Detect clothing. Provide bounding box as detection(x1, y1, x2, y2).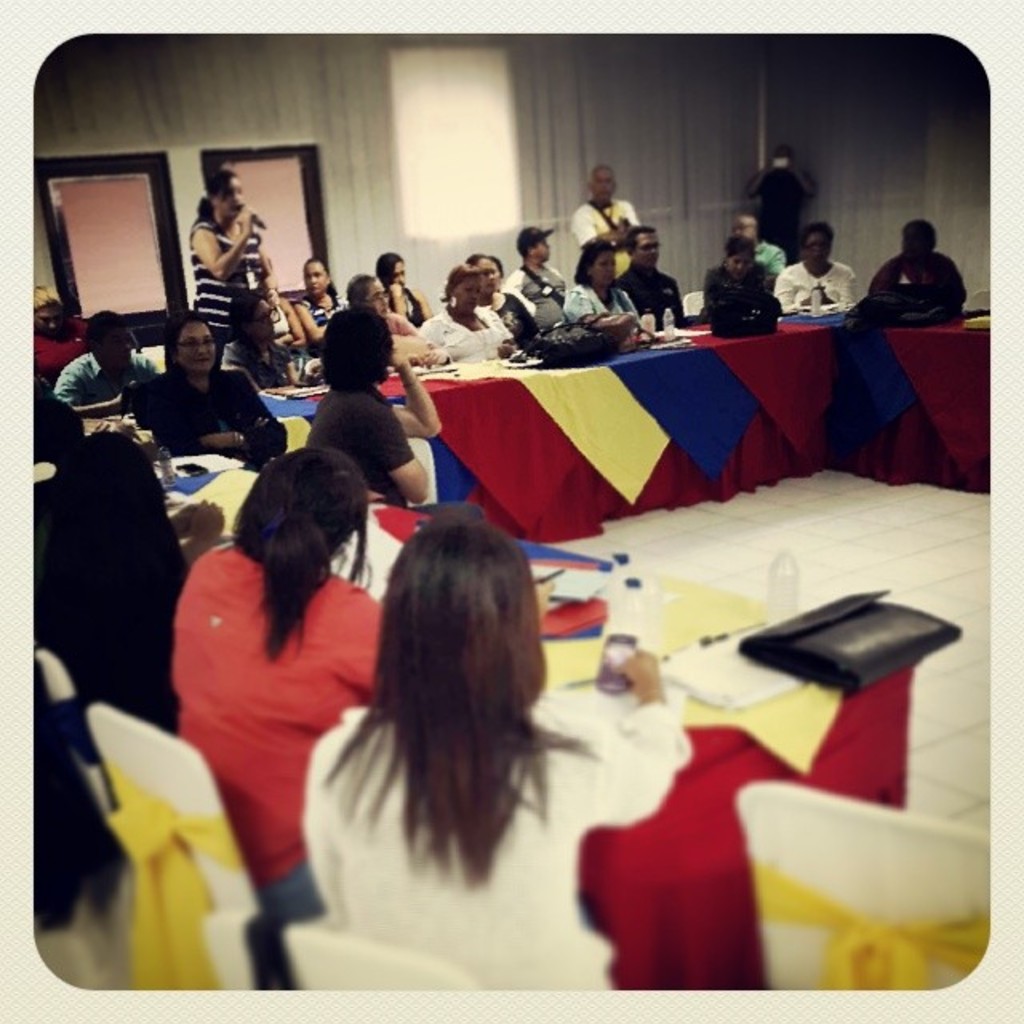
detection(166, 528, 370, 862).
